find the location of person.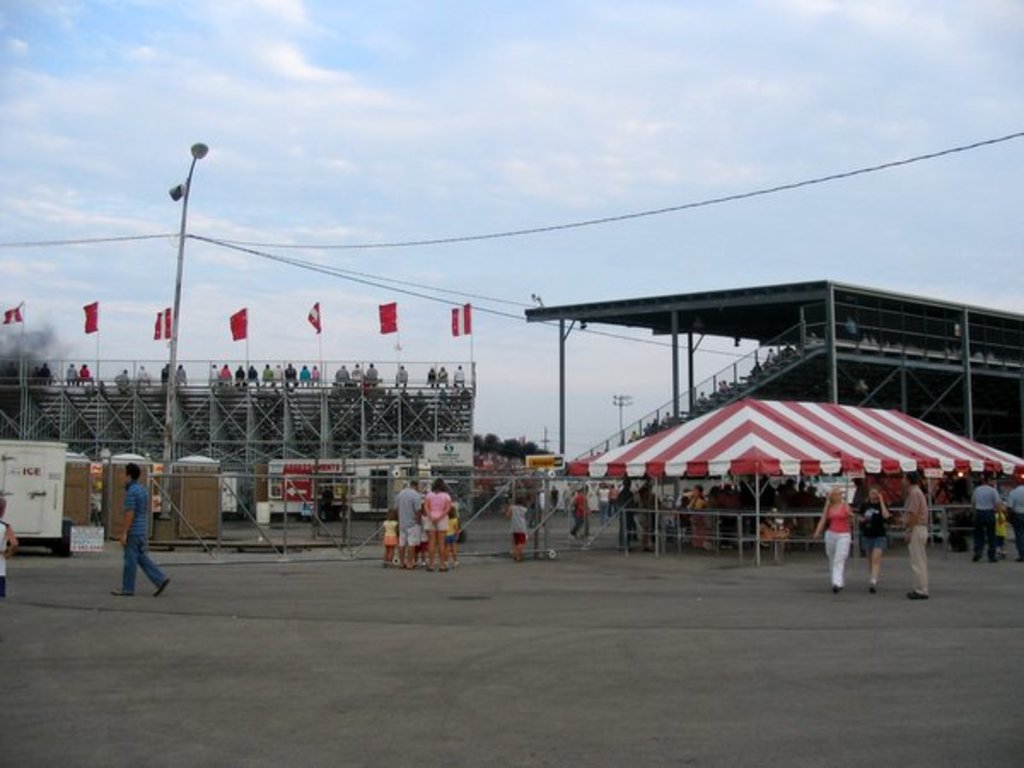
Location: {"x1": 229, "y1": 360, "x2": 247, "y2": 384}.
